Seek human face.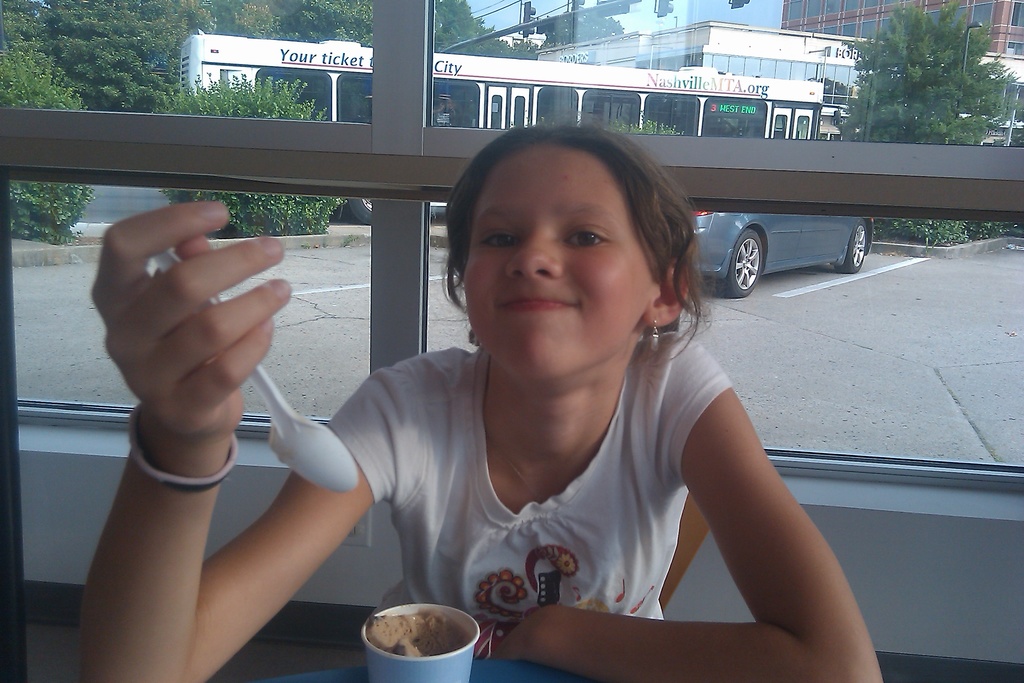
464 136 660 378.
